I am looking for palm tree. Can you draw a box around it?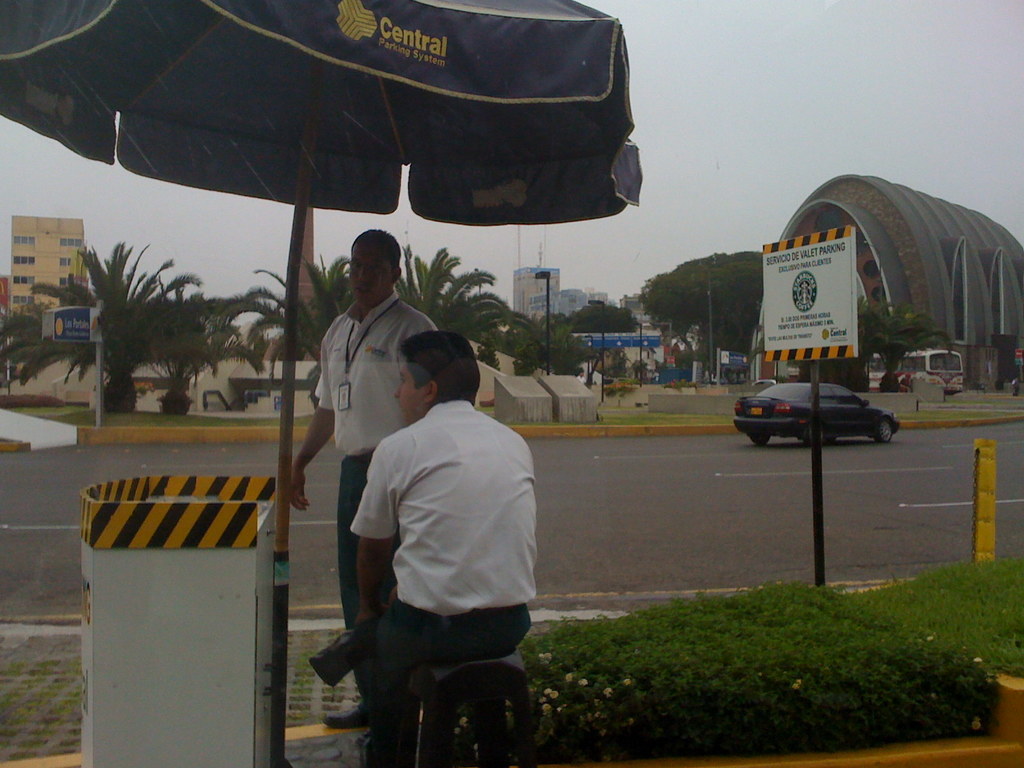
Sure, the bounding box is (3, 290, 104, 371).
